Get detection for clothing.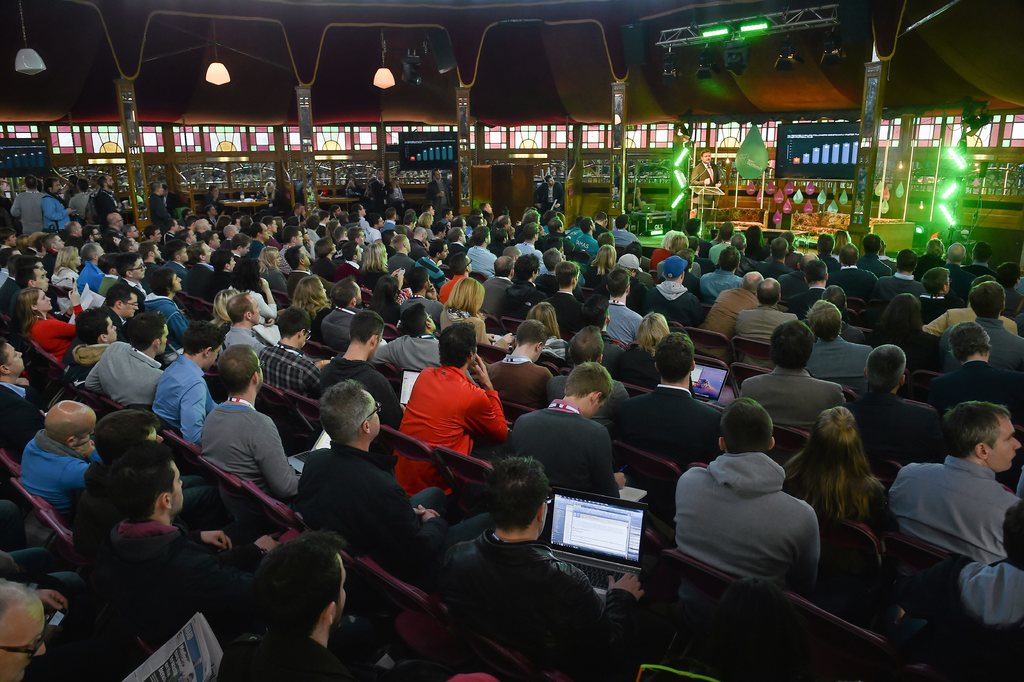
Detection: detection(41, 188, 68, 238).
